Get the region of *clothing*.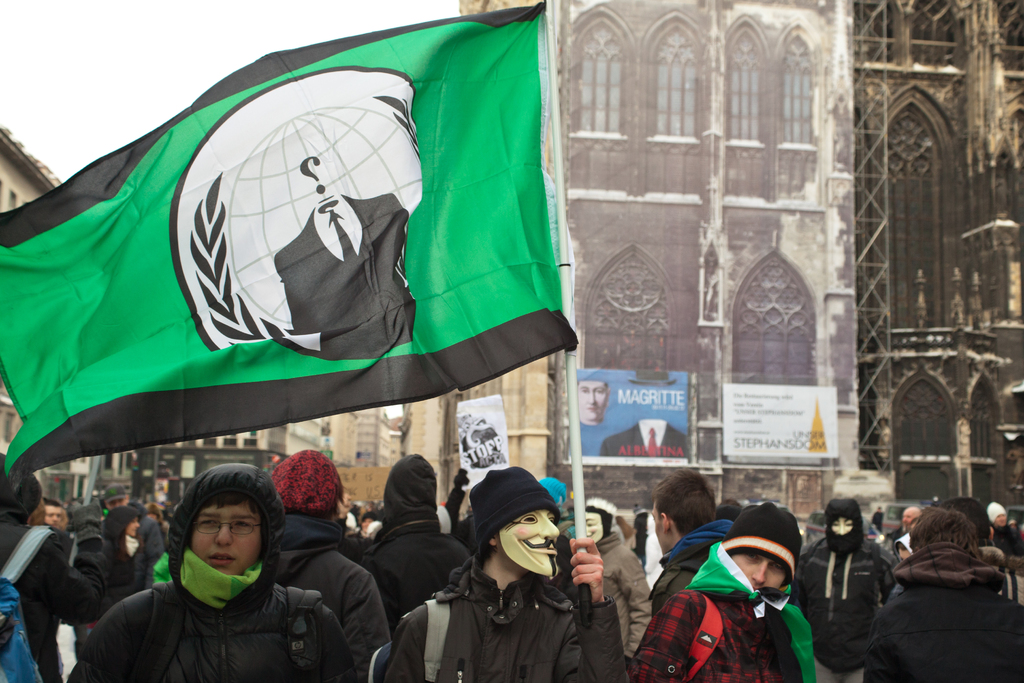
crop(862, 540, 1023, 682).
